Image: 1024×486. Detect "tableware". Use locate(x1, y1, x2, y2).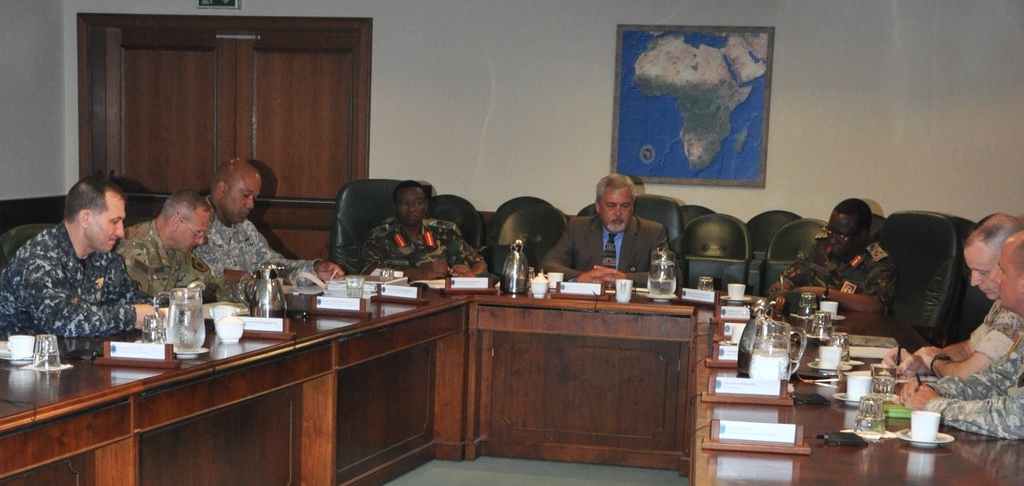
locate(614, 280, 633, 304).
